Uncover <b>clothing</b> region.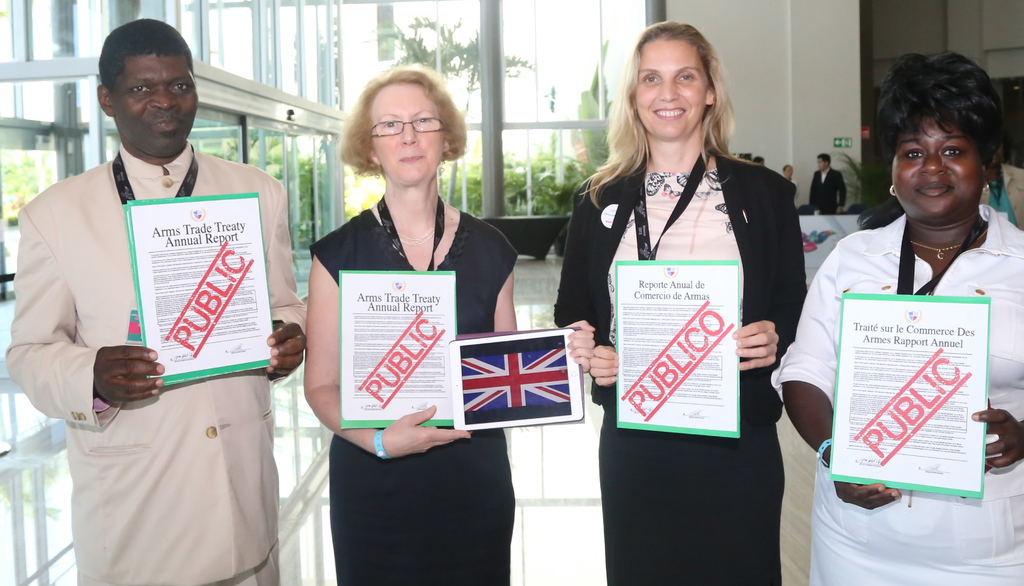
Uncovered: BBox(27, 112, 290, 549).
